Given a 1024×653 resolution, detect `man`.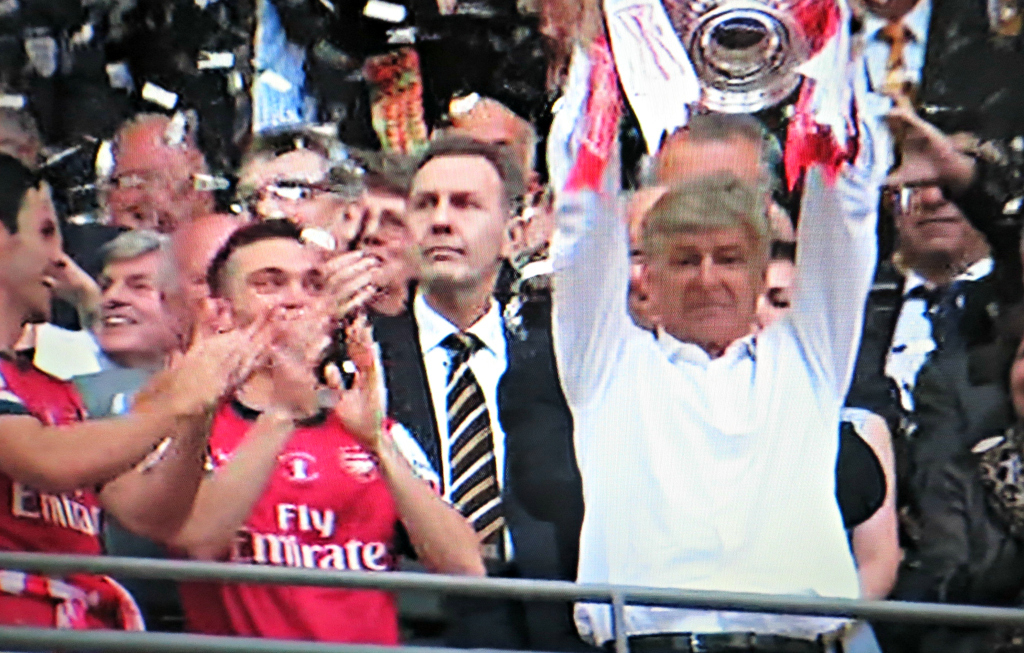
box(862, 80, 1023, 435).
